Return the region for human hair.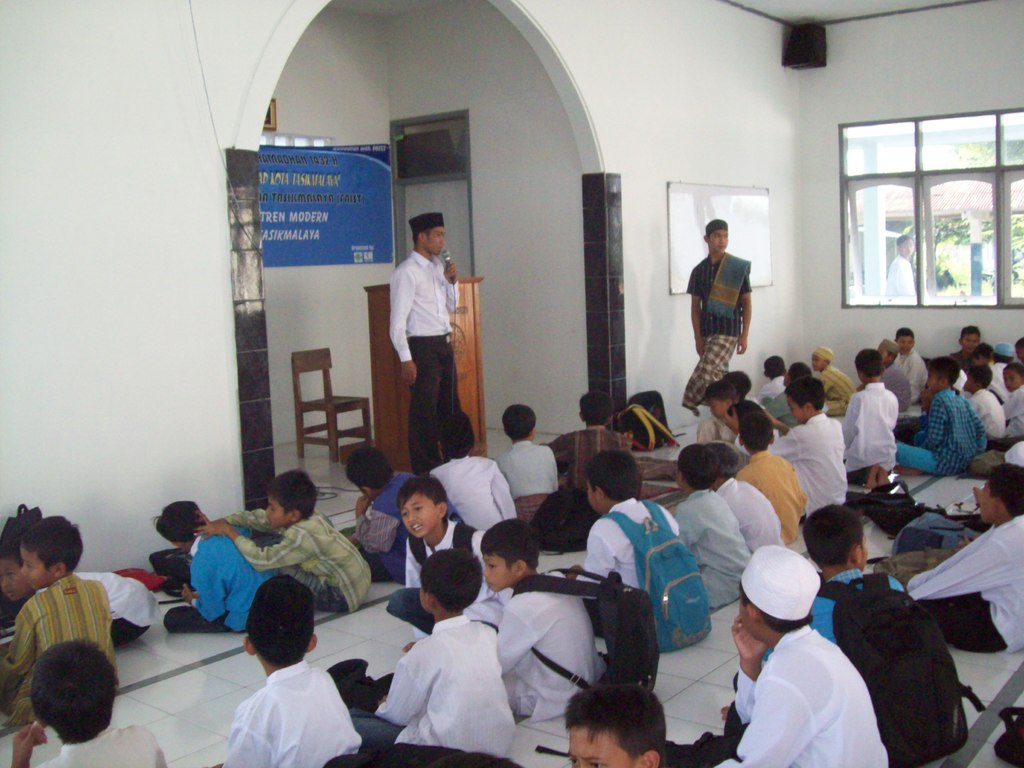
(x1=149, y1=500, x2=196, y2=545).
